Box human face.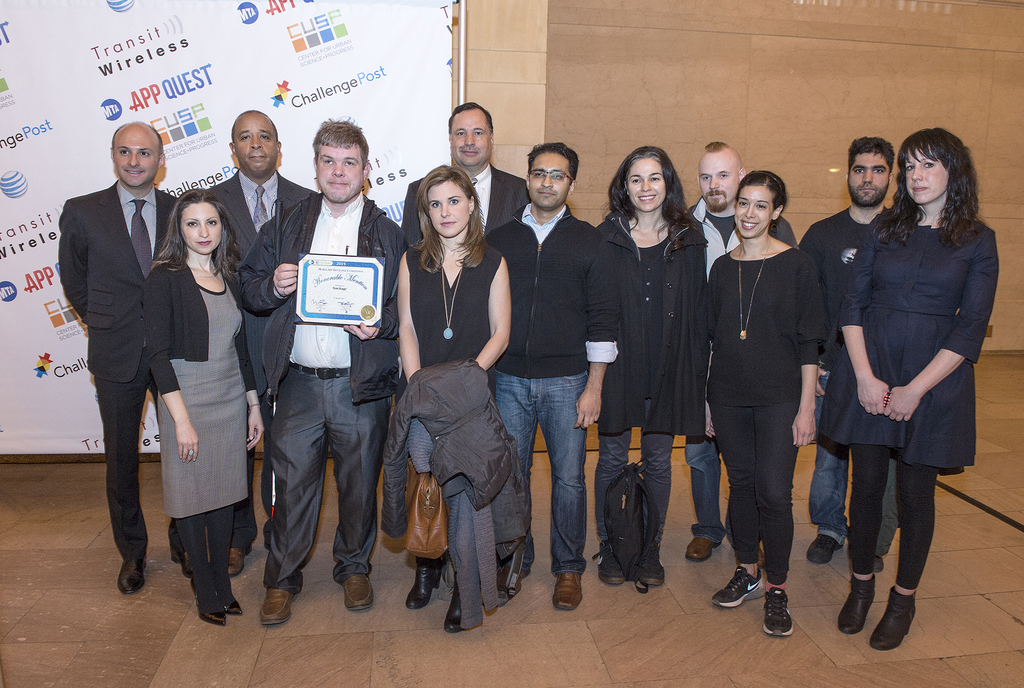
left=624, top=156, right=666, bottom=209.
